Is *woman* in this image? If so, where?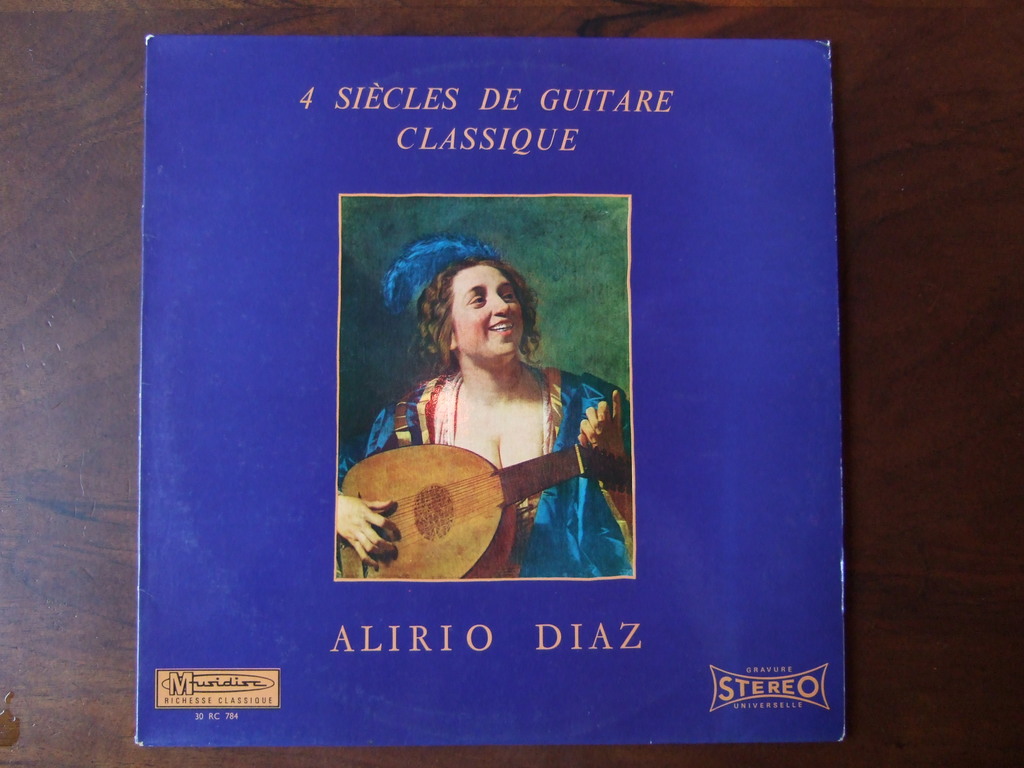
Yes, at box=[323, 240, 633, 575].
